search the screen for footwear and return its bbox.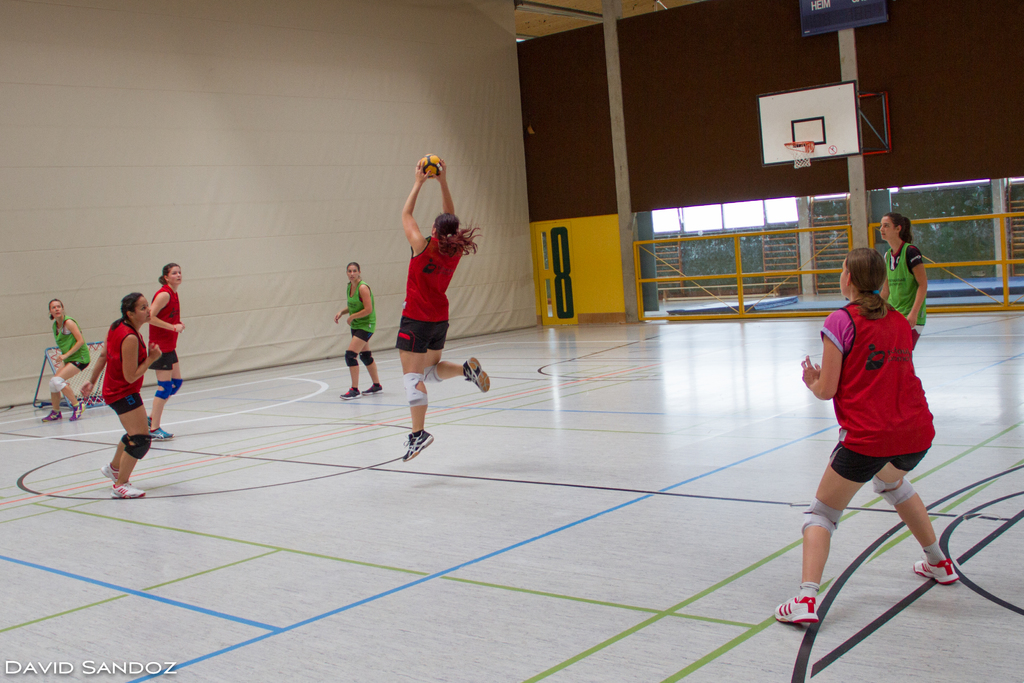
Found: bbox(462, 358, 487, 391).
